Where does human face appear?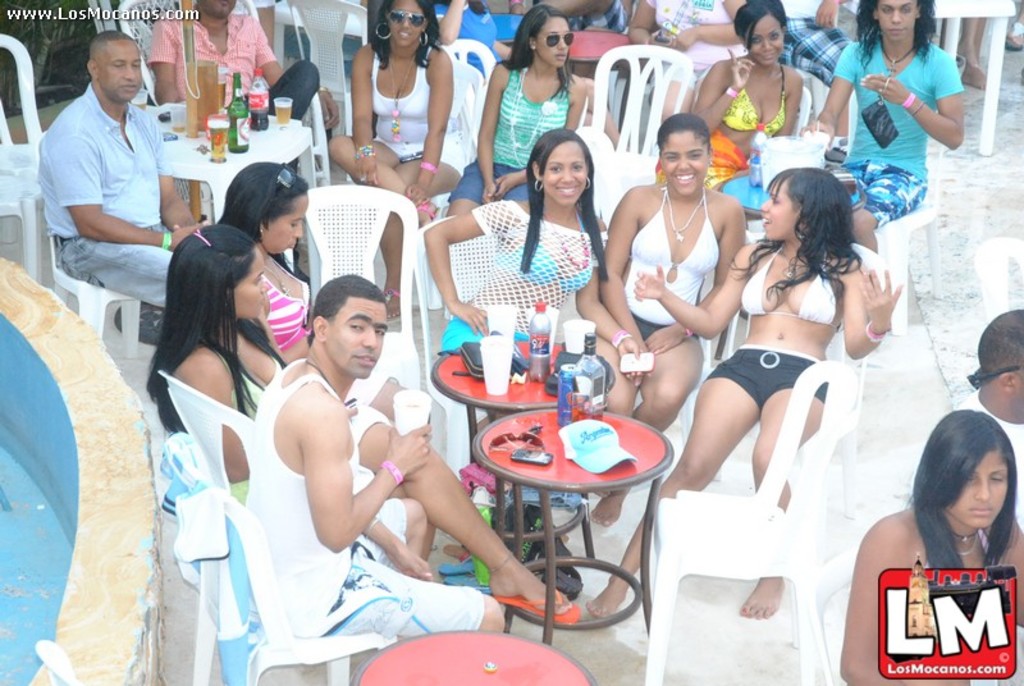
Appears at [388, 0, 429, 50].
